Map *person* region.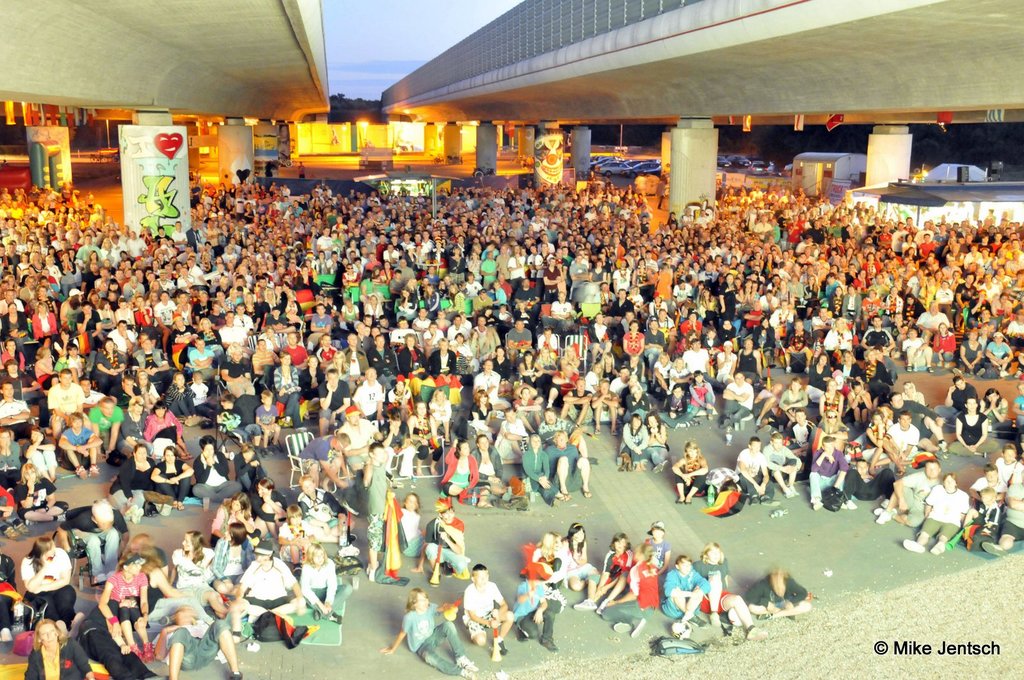
Mapped to rect(410, 505, 470, 579).
